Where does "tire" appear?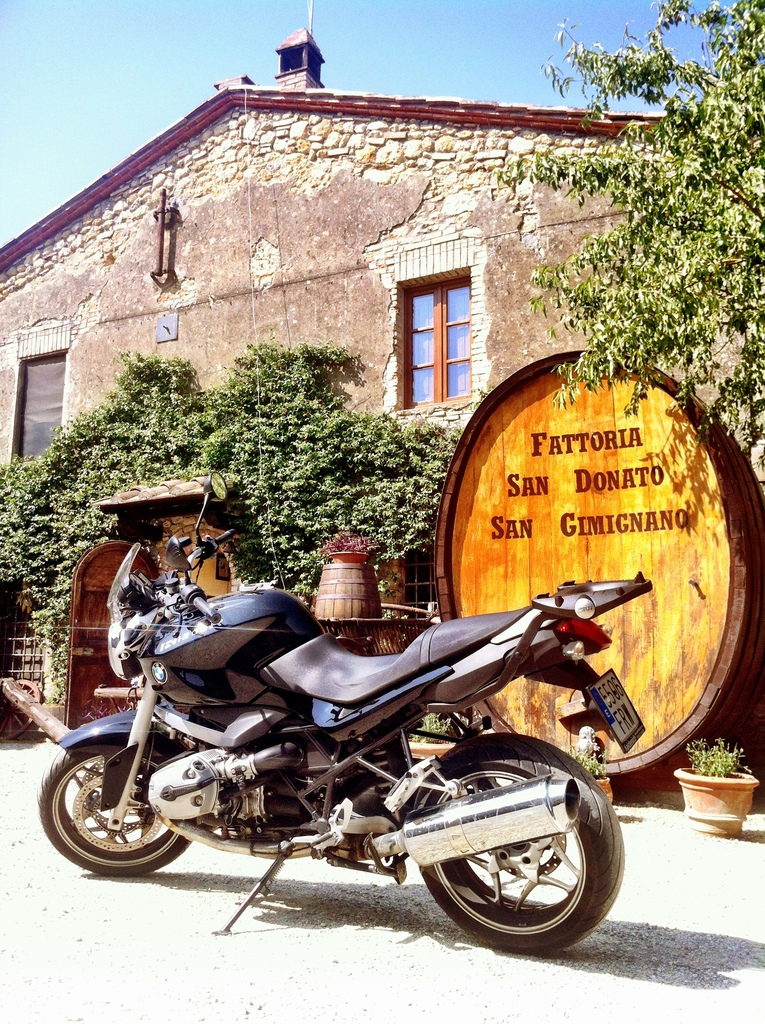
Appears at [x1=423, y1=750, x2=608, y2=940].
